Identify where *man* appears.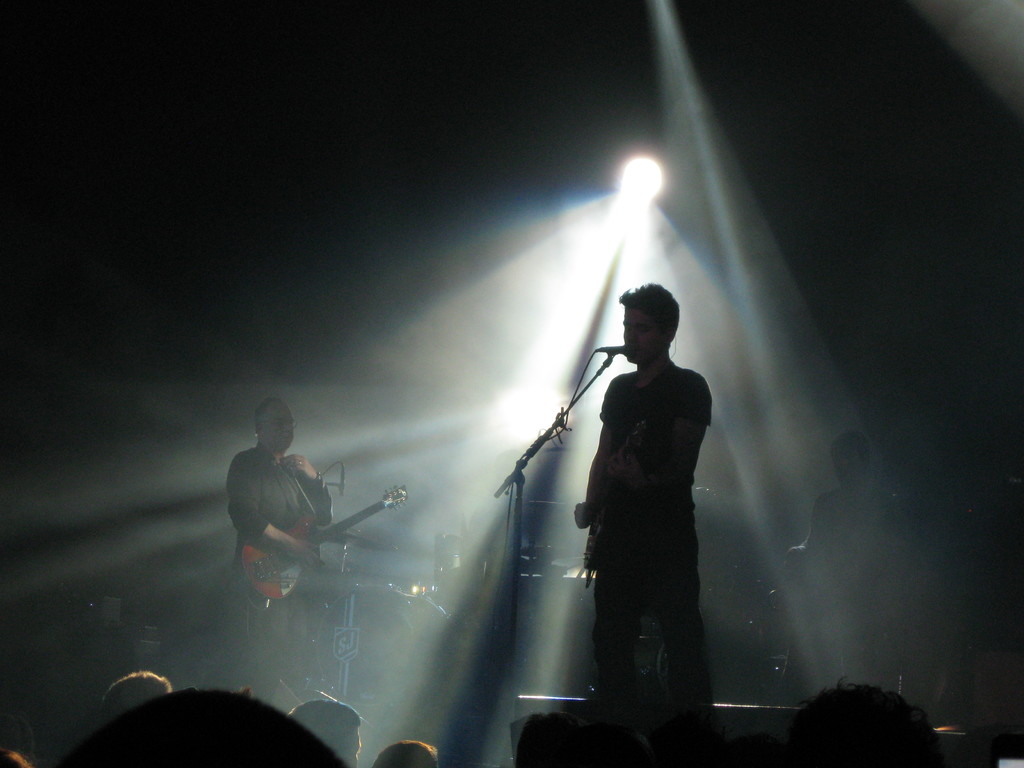
Appears at x1=220, y1=409, x2=362, y2=627.
